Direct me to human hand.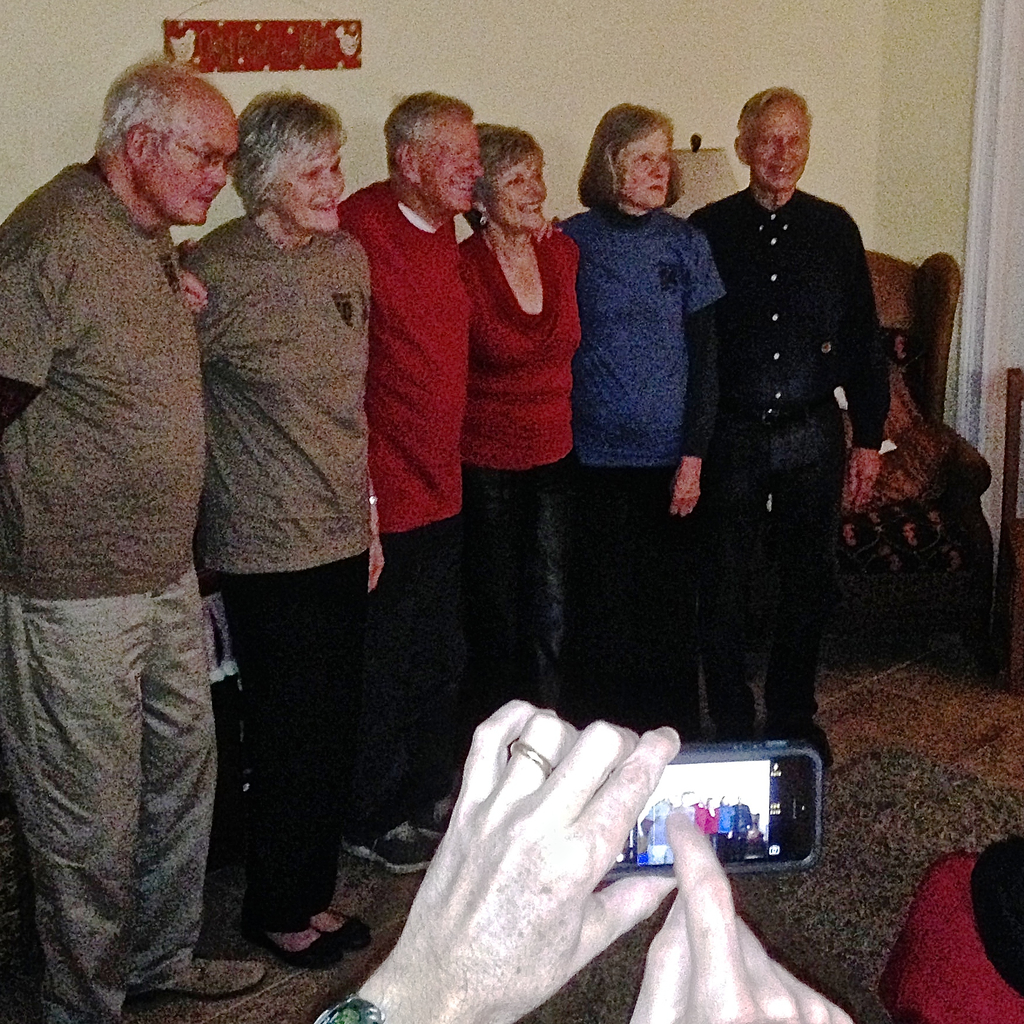
Direction: left=180, top=265, right=214, bottom=323.
